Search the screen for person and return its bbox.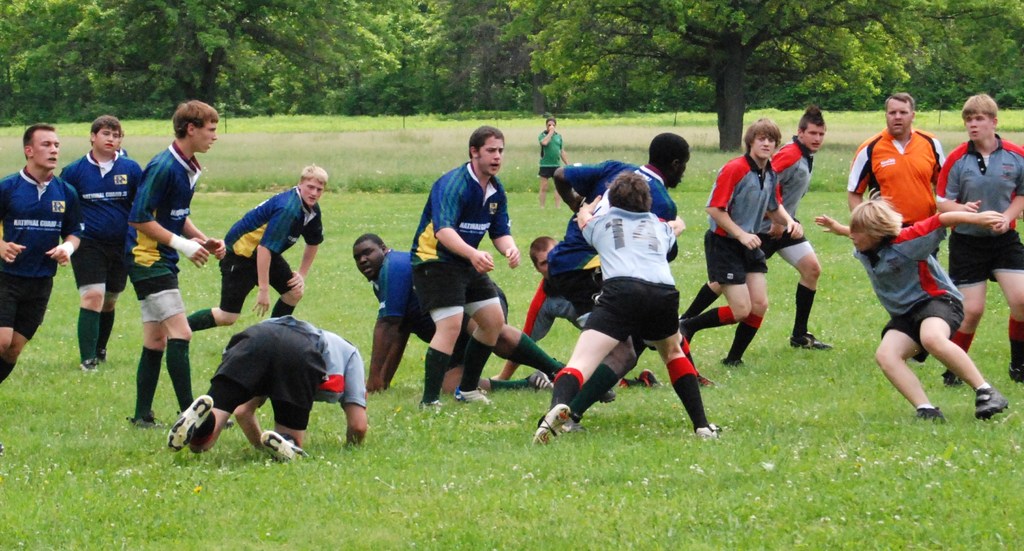
Found: left=541, top=127, right=691, bottom=434.
